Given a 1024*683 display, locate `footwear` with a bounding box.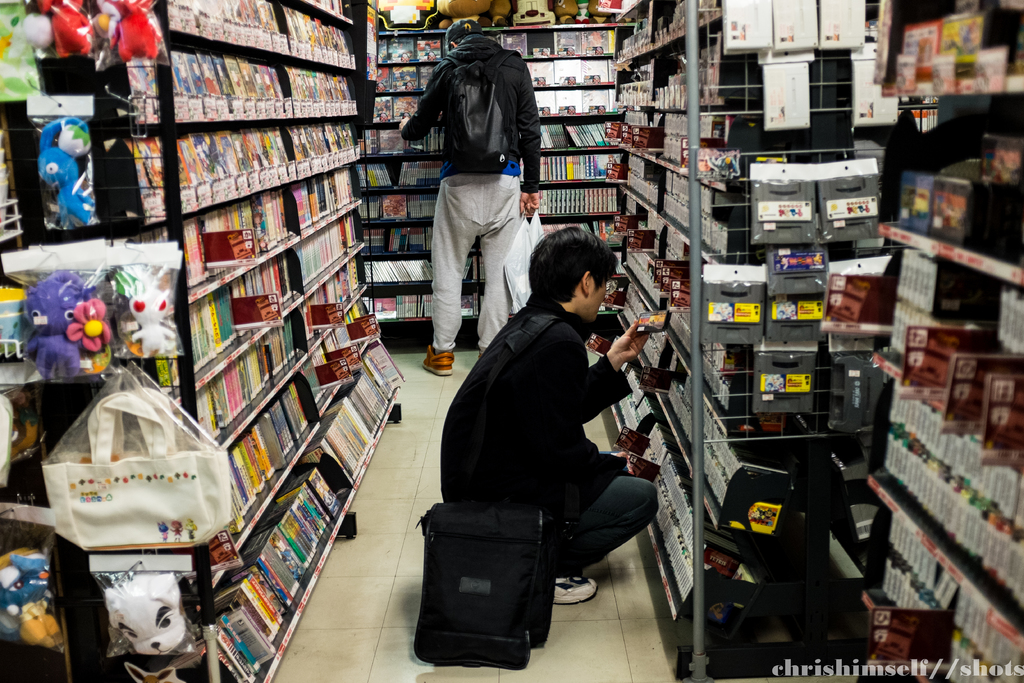
Located: <box>554,575,598,608</box>.
